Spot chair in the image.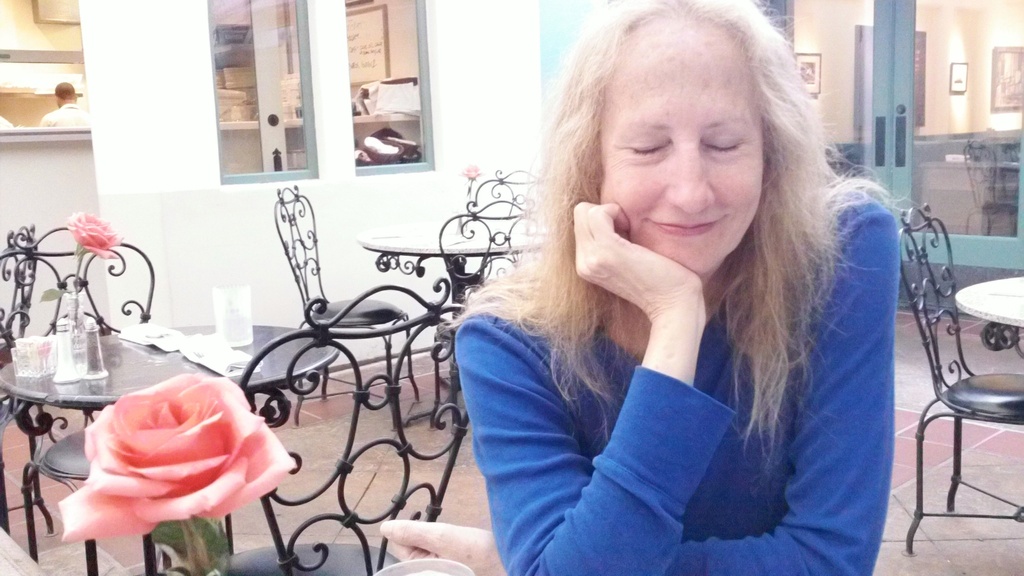
chair found at <region>0, 225, 45, 448</region>.
